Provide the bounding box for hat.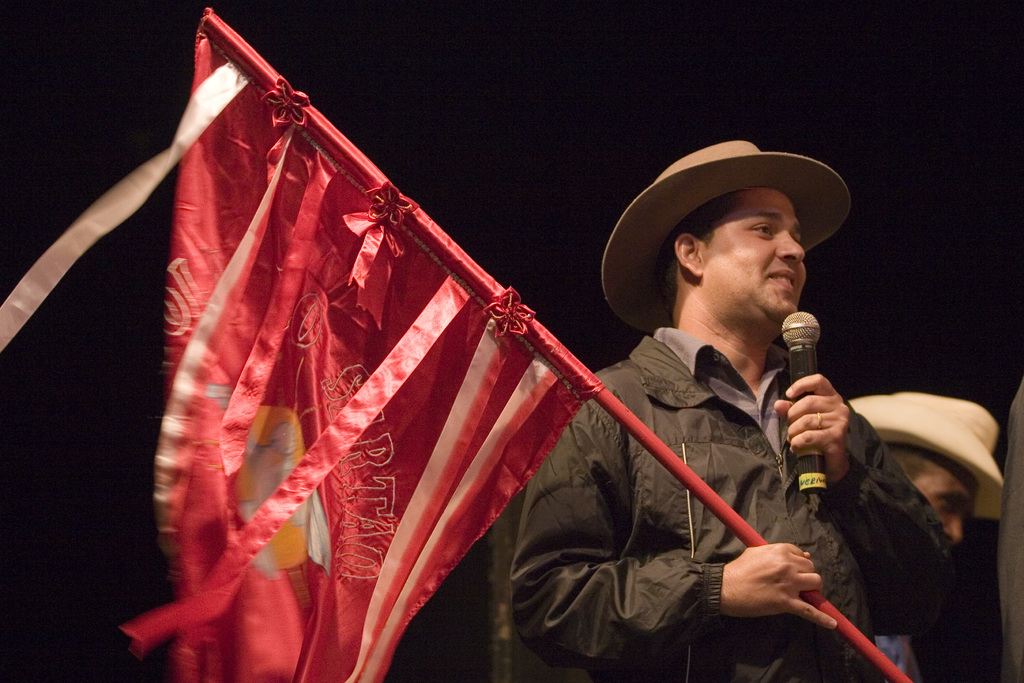
l=847, t=390, r=1007, b=489.
